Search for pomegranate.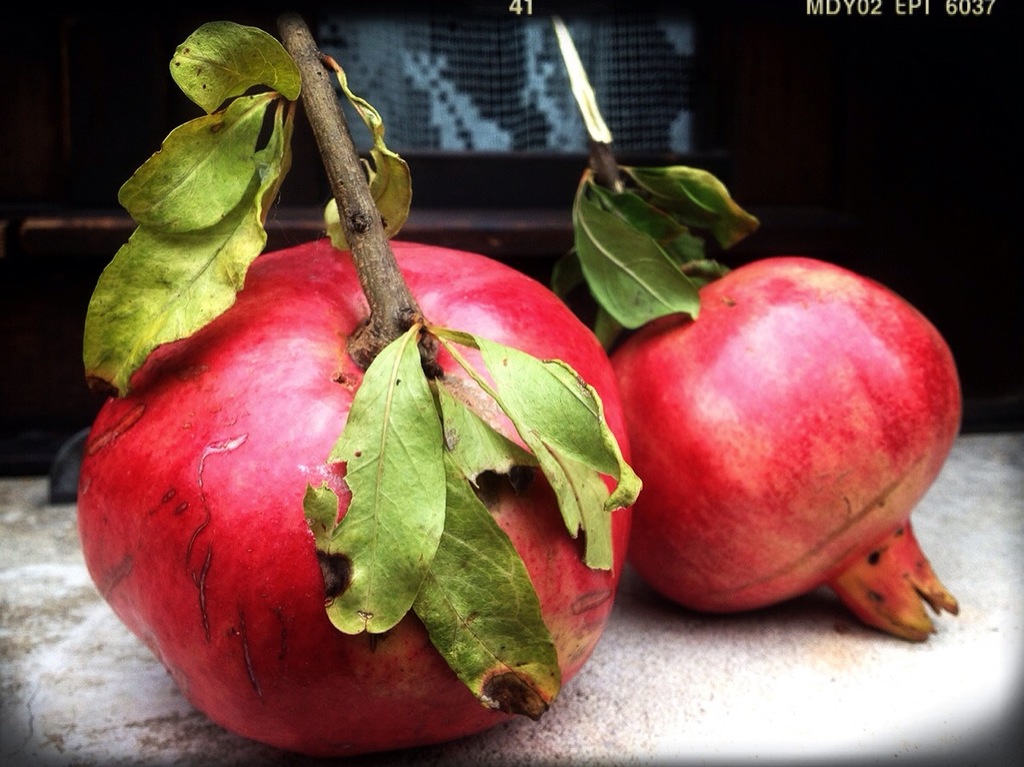
Found at <bbox>604, 252, 962, 642</bbox>.
